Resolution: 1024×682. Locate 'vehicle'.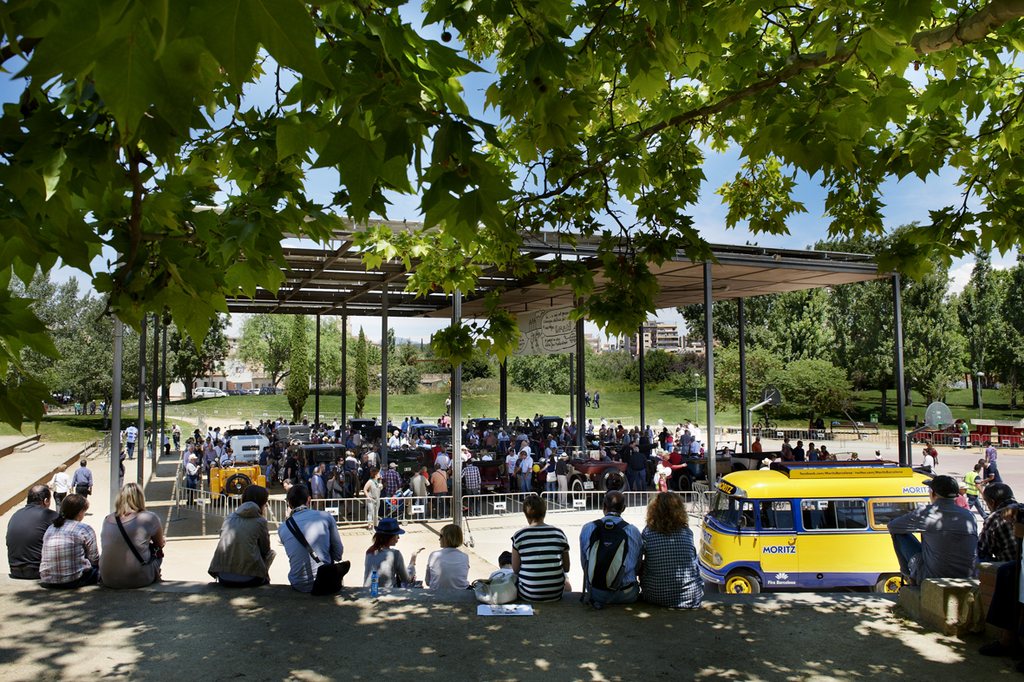
Rect(188, 384, 233, 403).
